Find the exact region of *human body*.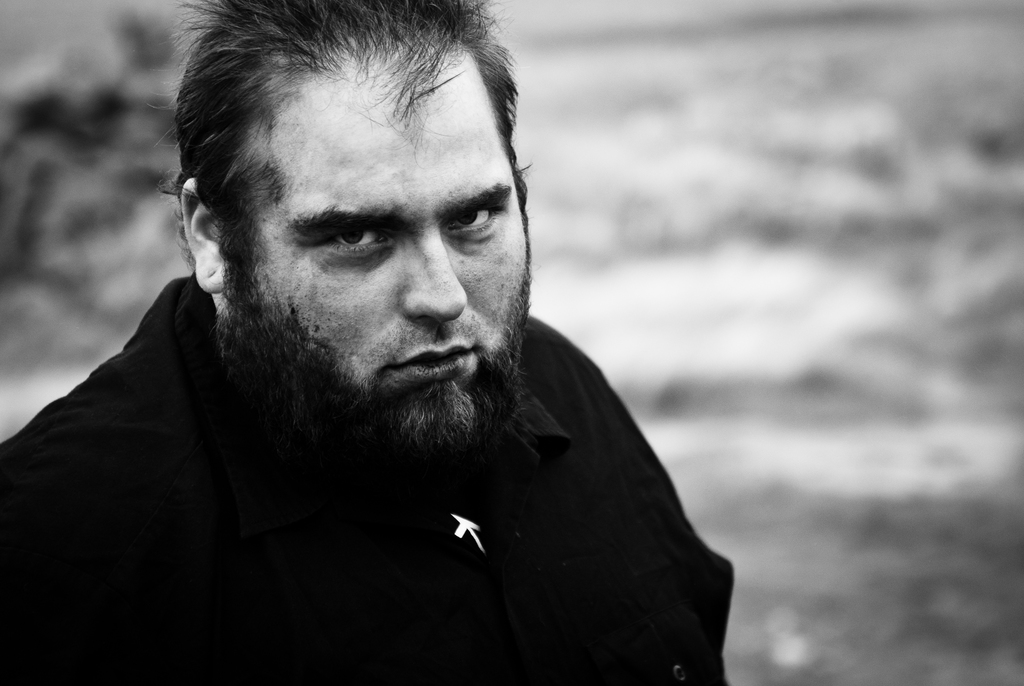
Exact region: <bbox>28, 58, 781, 649</bbox>.
